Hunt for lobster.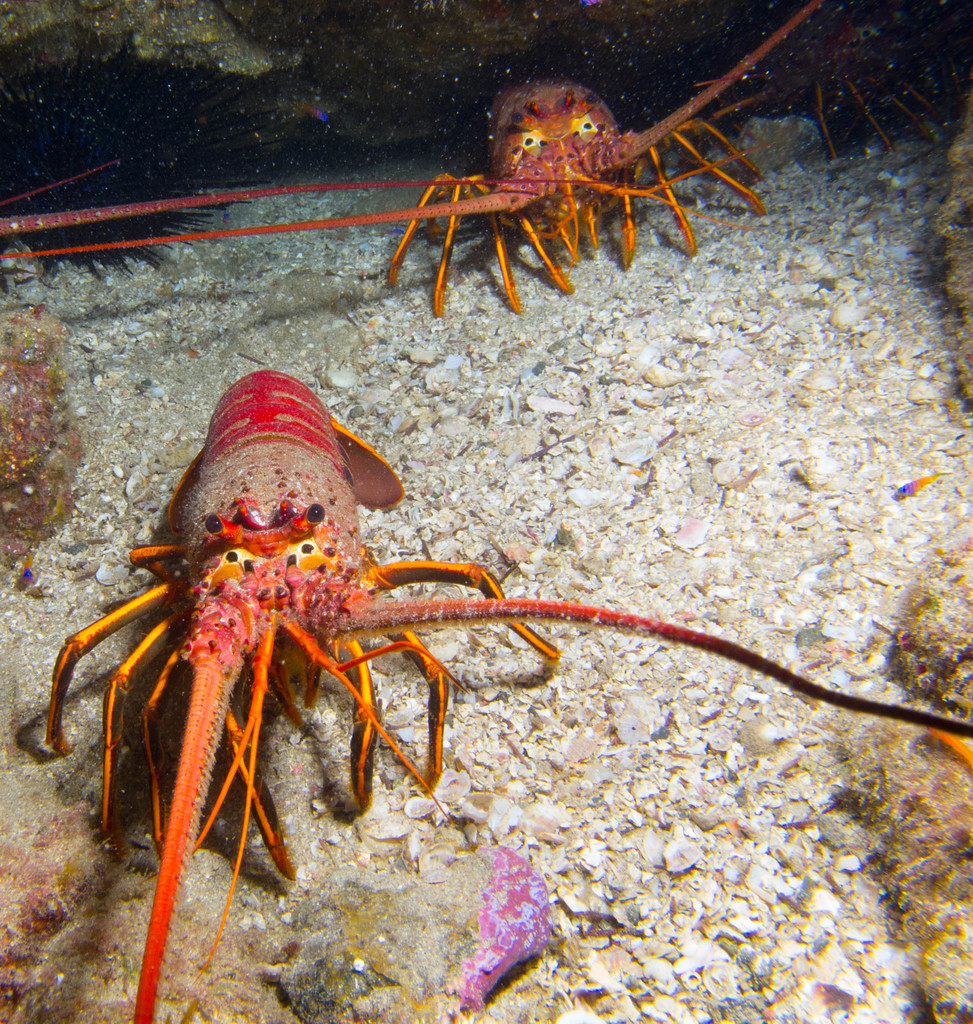
Hunted down at x1=0, y1=0, x2=816, y2=324.
